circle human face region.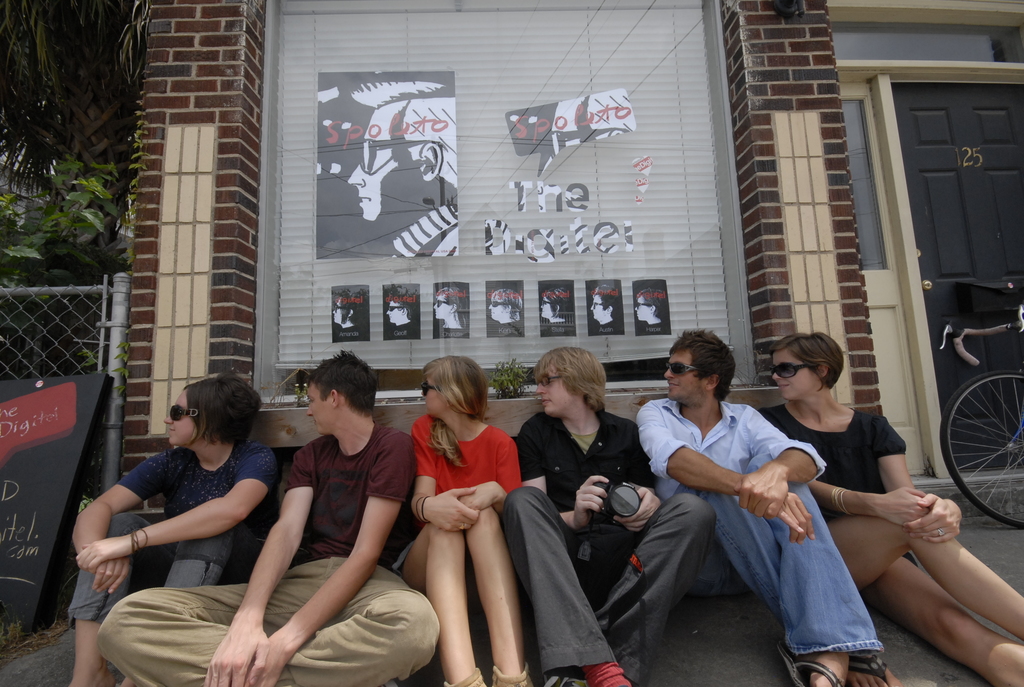
Region: 634 296 650 321.
